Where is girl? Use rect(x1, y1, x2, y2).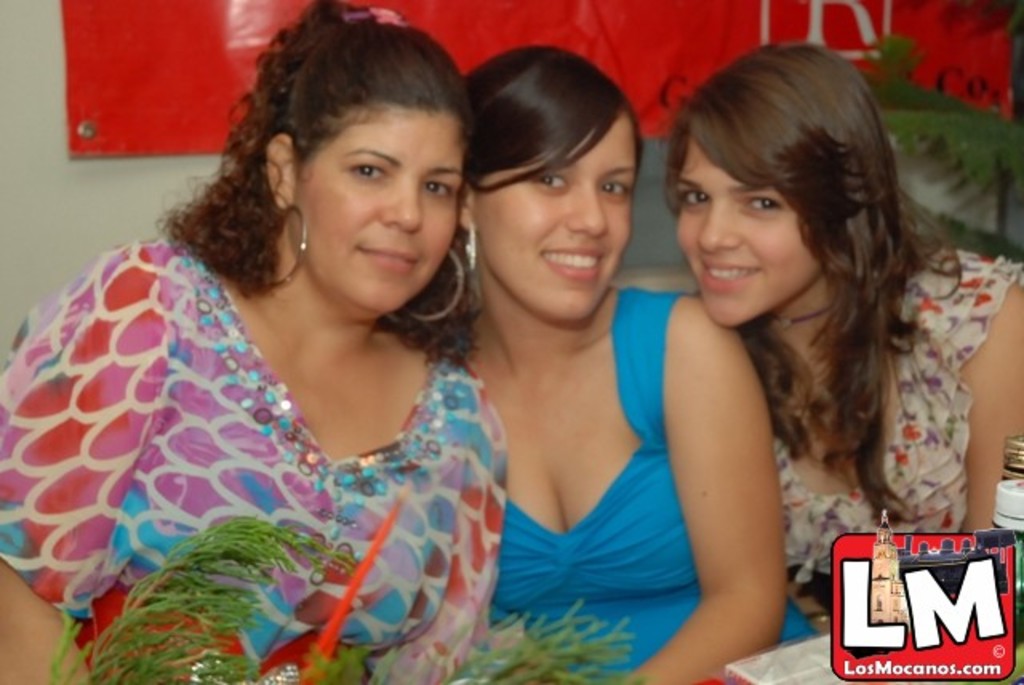
rect(664, 46, 1022, 627).
